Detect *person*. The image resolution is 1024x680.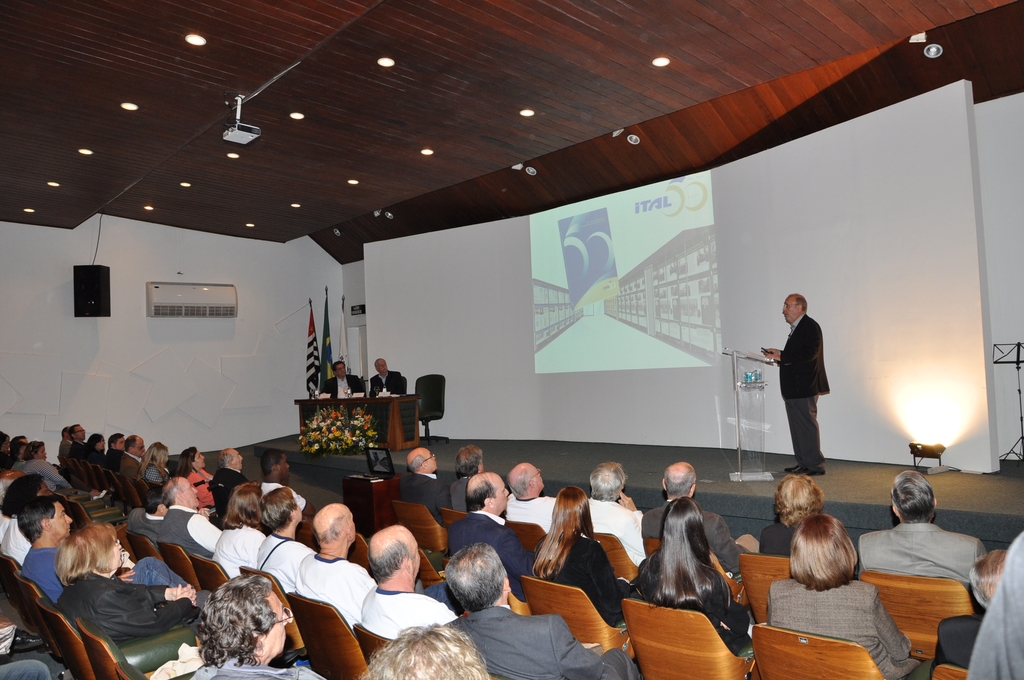
<bbox>531, 485, 641, 630</bbox>.
